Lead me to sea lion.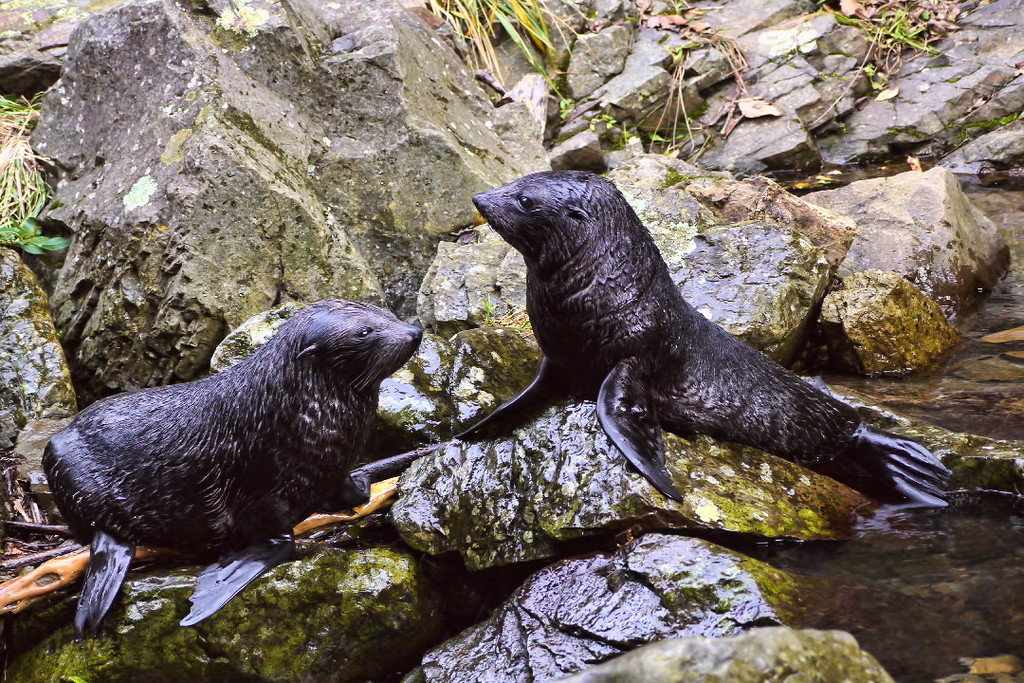
Lead to [442, 168, 950, 505].
